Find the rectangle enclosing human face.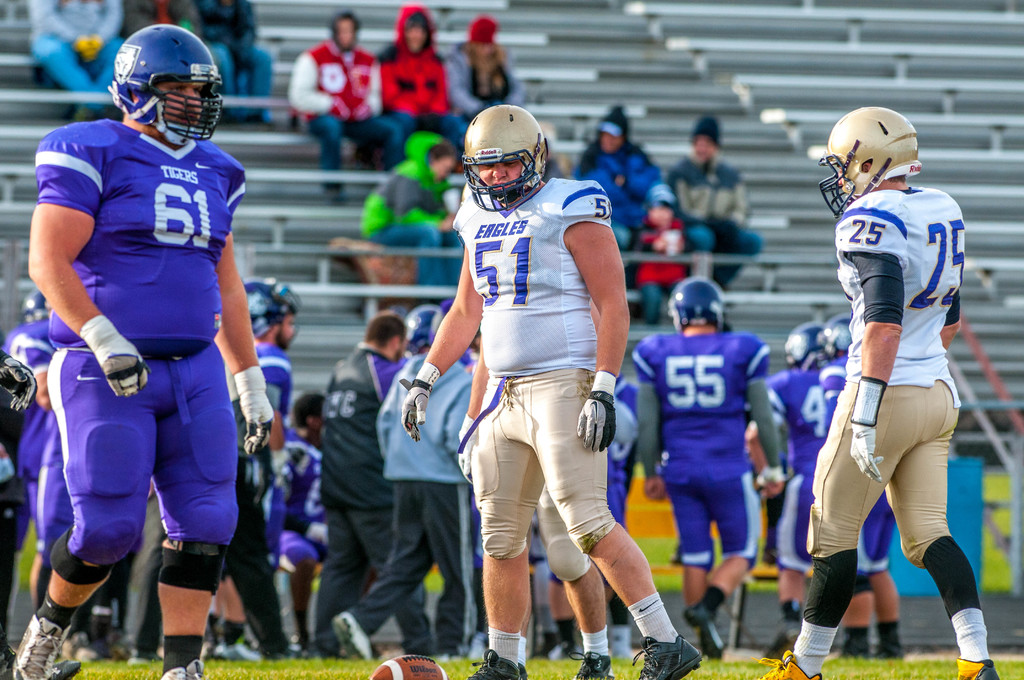
bbox=[339, 21, 357, 47].
